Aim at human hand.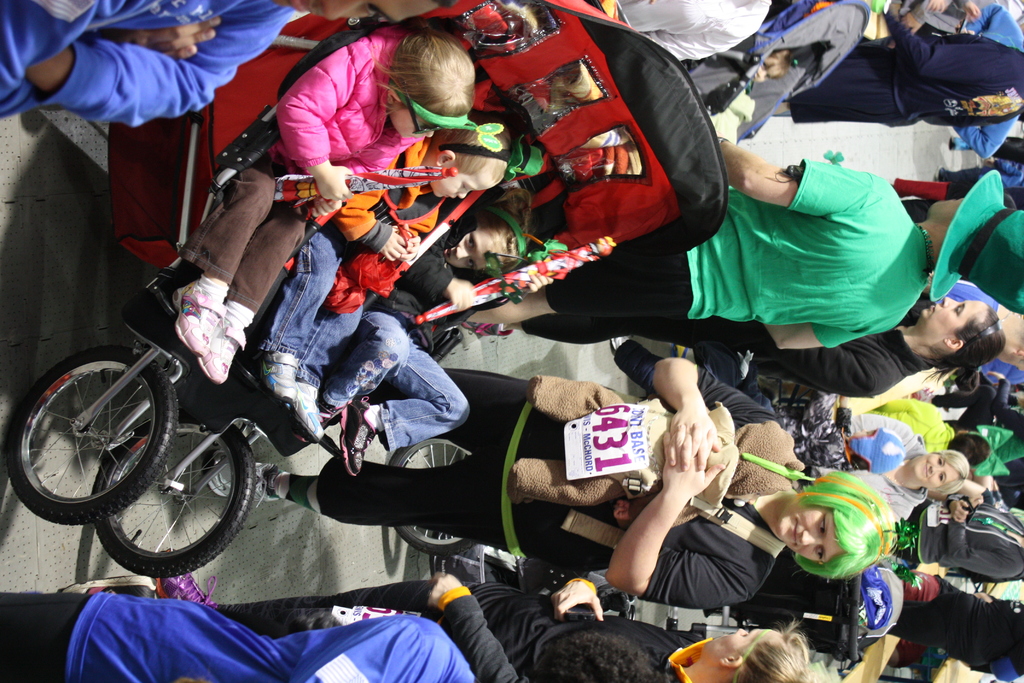
Aimed at [x1=314, y1=167, x2=353, y2=202].
